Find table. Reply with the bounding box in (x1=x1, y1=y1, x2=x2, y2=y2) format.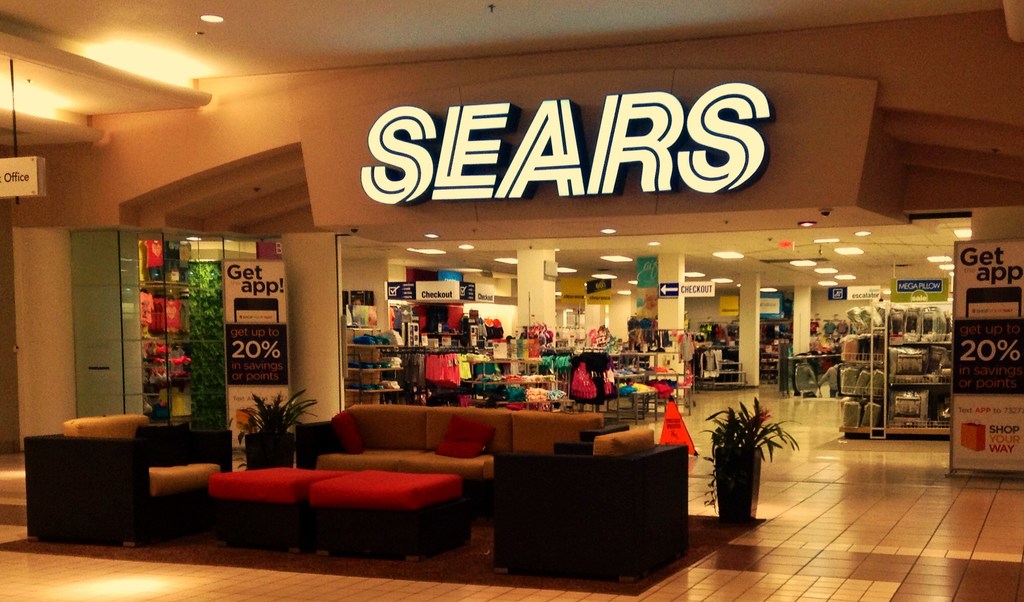
(x1=305, y1=455, x2=463, y2=562).
